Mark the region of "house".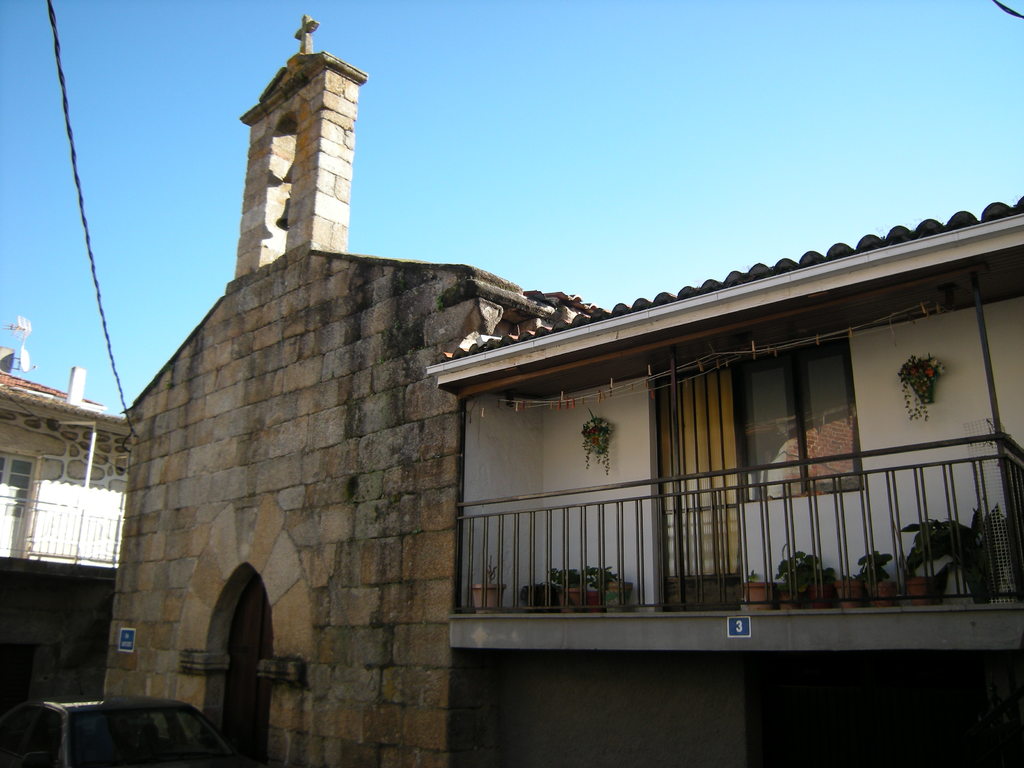
Region: x1=99, y1=15, x2=1023, y2=767.
